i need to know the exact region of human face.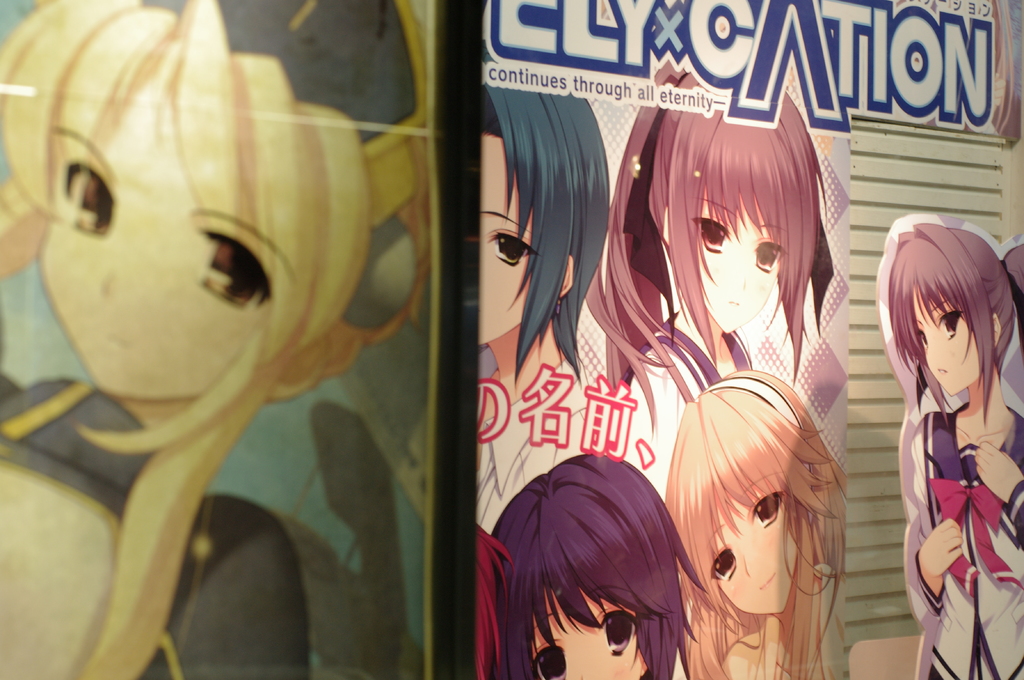
Region: {"left": 906, "top": 267, "right": 982, "bottom": 400}.
